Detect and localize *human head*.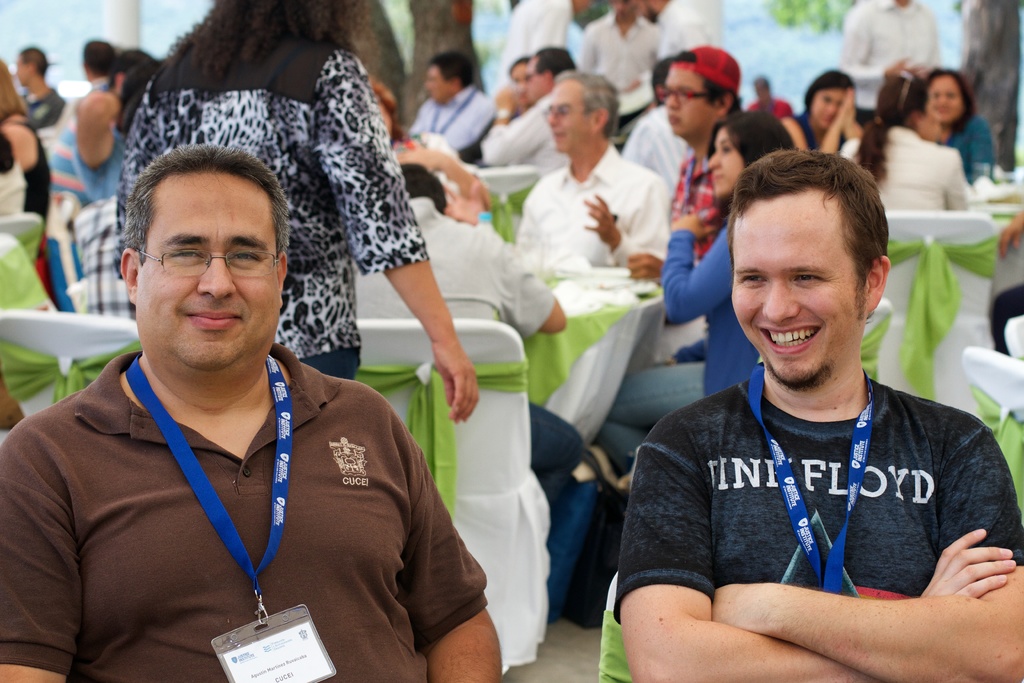
Localized at (x1=799, y1=68, x2=855, y2=127).
